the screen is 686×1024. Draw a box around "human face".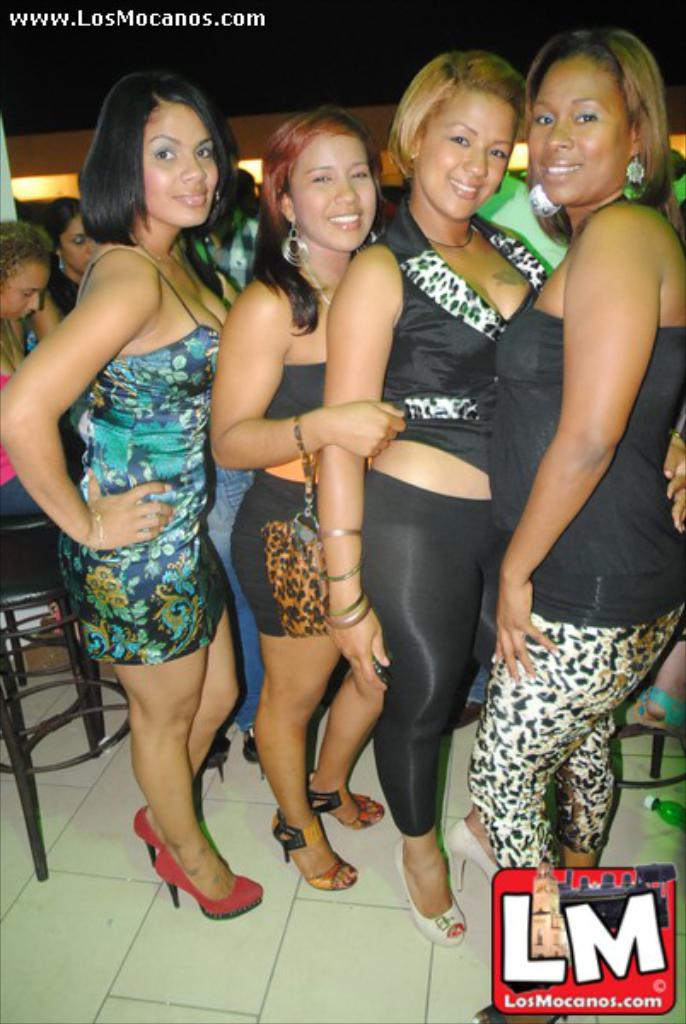
bbox(290, 148, 379, 254).
